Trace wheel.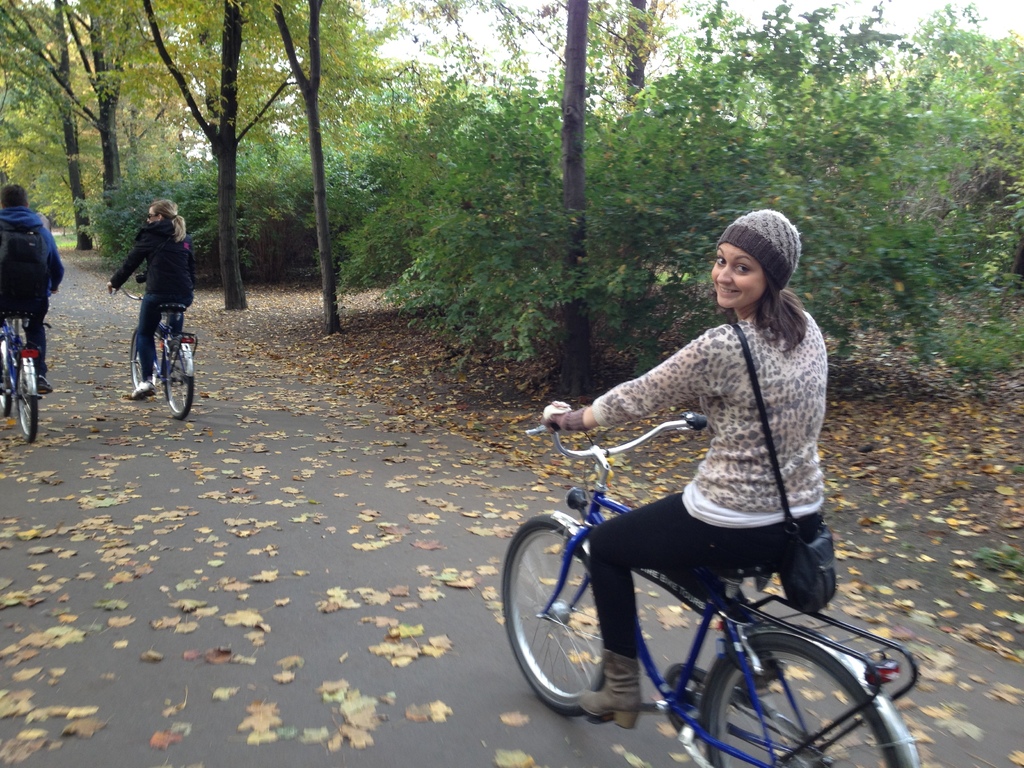
Traced to left=157, top=342, right=195, bottom=415.
